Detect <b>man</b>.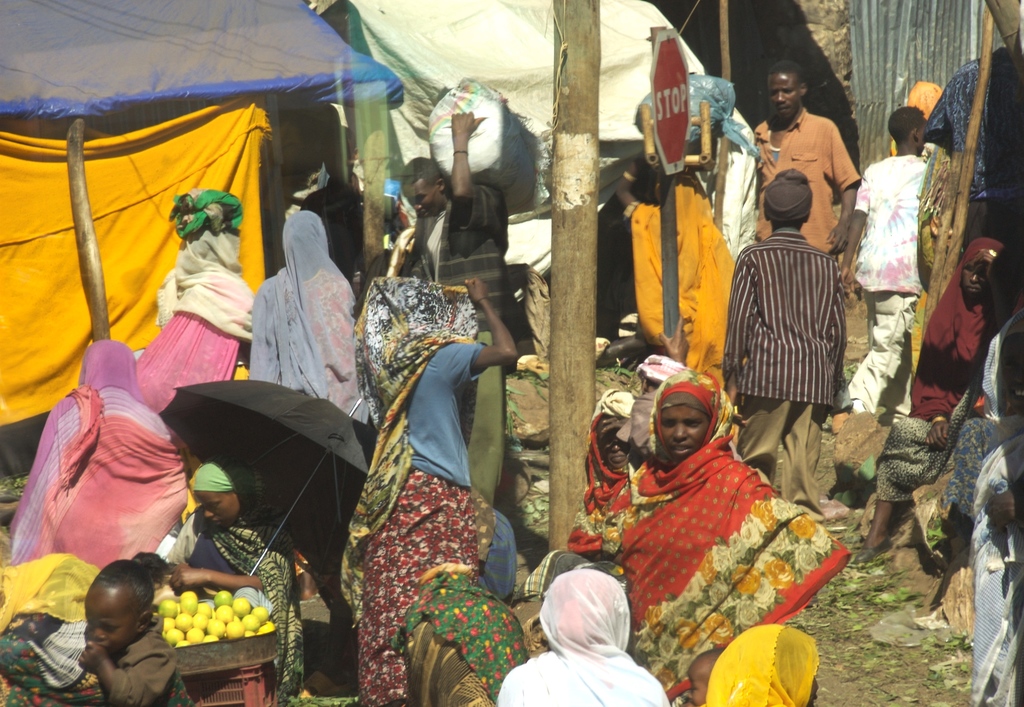
Detected at Rect(719, 169, 846, 517).
